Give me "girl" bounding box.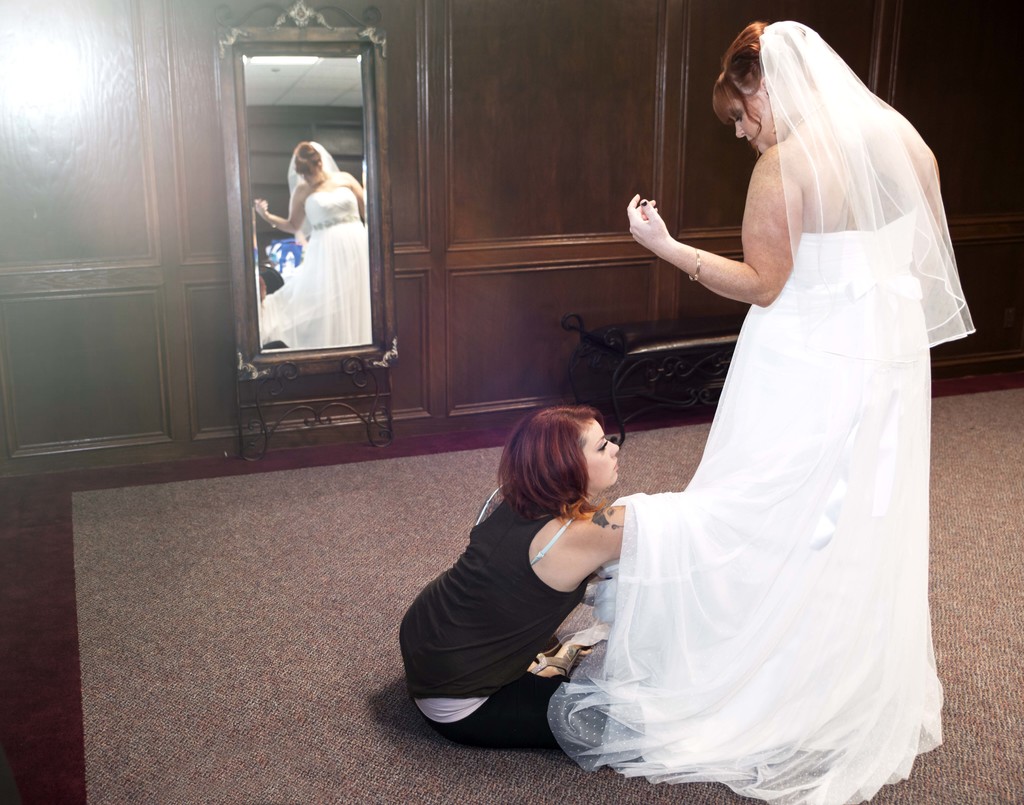
[x1=399, y1=404, x2=628, y2=742].
